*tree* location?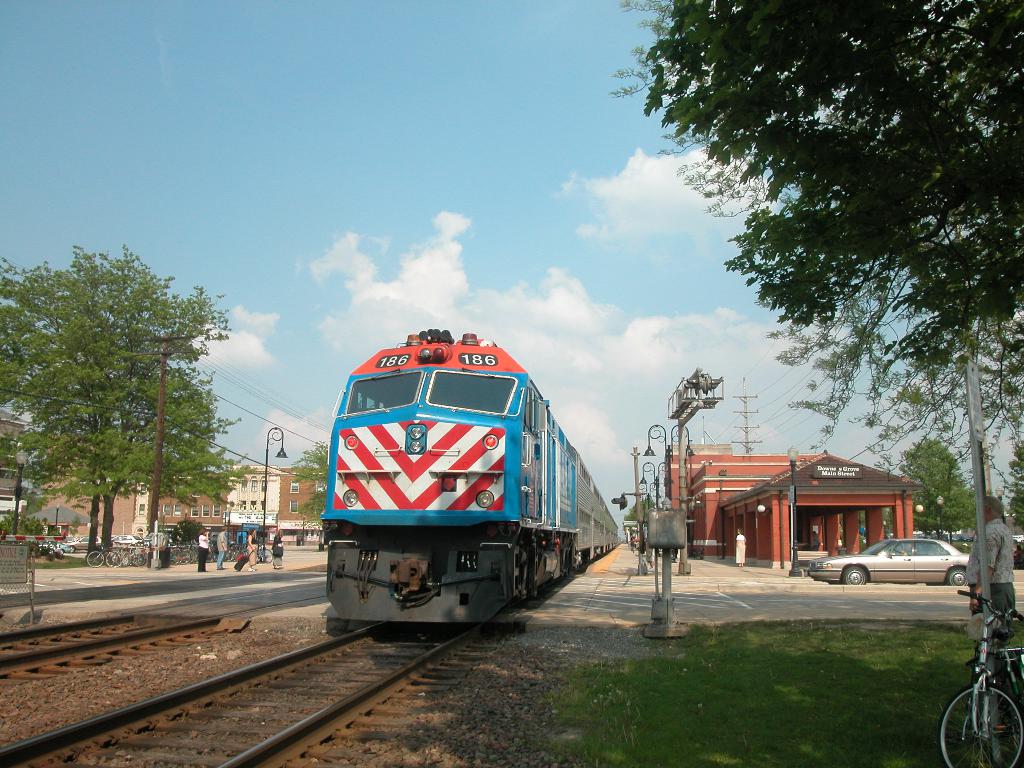
287 439 334 524
